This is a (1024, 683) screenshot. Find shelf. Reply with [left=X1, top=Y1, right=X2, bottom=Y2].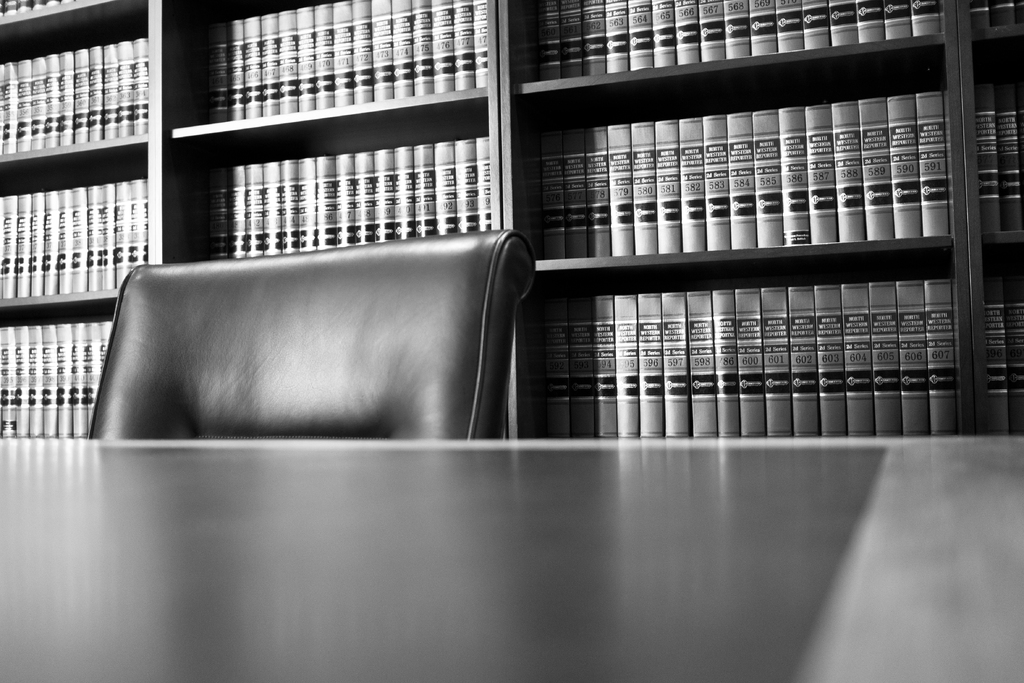
[left=469, top=90, right=995, bottom=424].
